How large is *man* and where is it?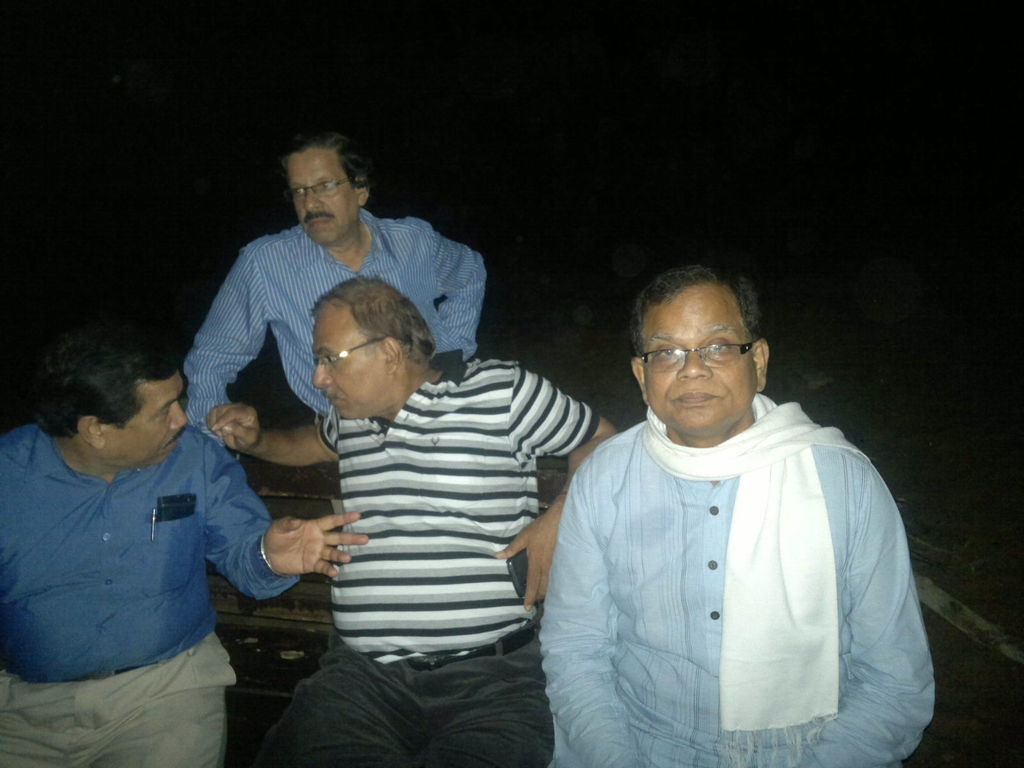
Bounding box: (0, 315, 371, 767).
